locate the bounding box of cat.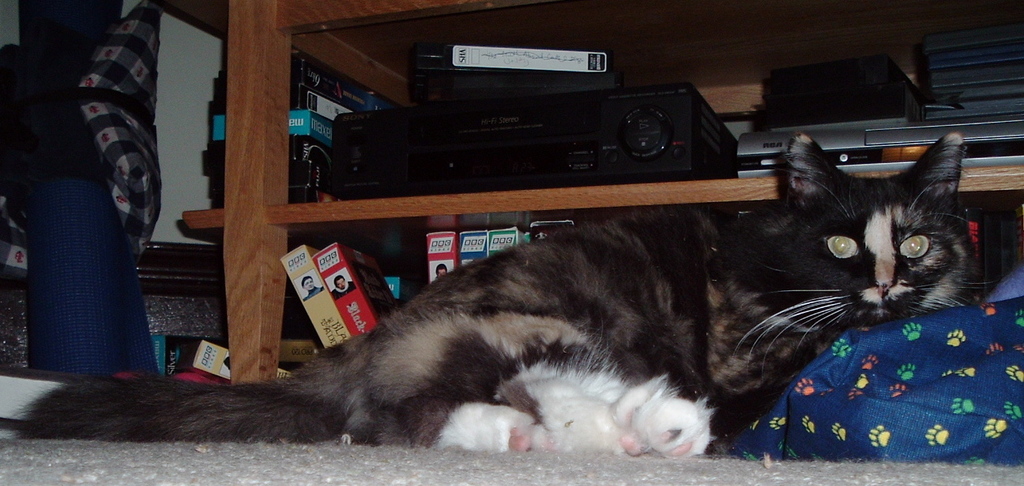
Bounding box: 681:136:997:415.
